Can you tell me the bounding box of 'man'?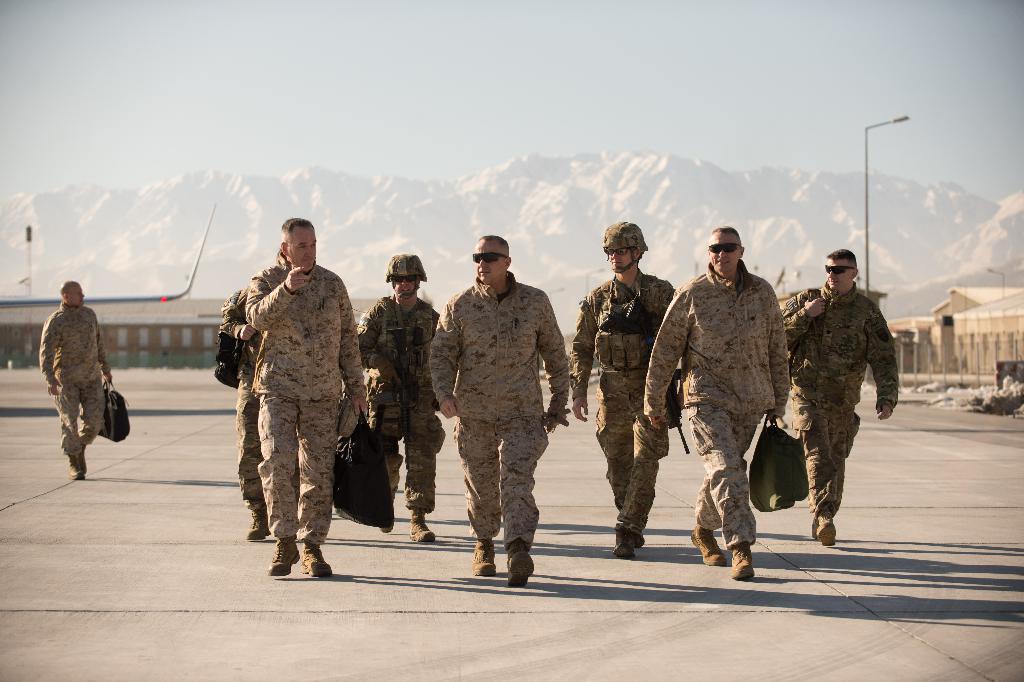
641/225/788/581.
